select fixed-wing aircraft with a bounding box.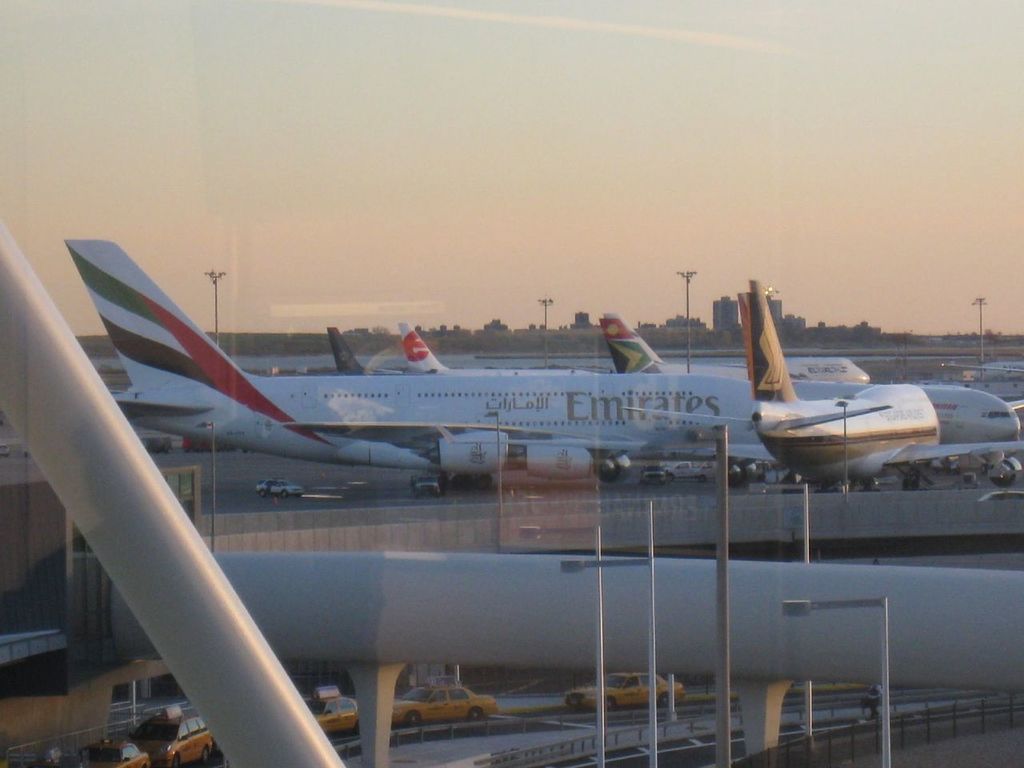
[left=917, top=379, right=1019, bottom=445].
